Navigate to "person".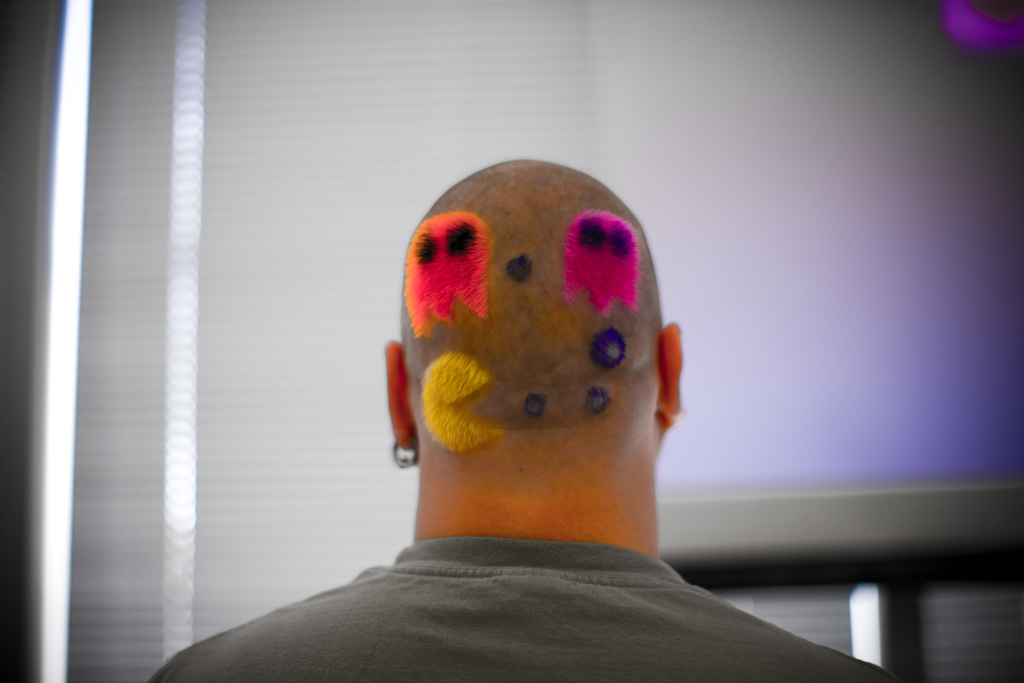
Navigation target: <bbox>132, 156, 901, 682</bbox>.
